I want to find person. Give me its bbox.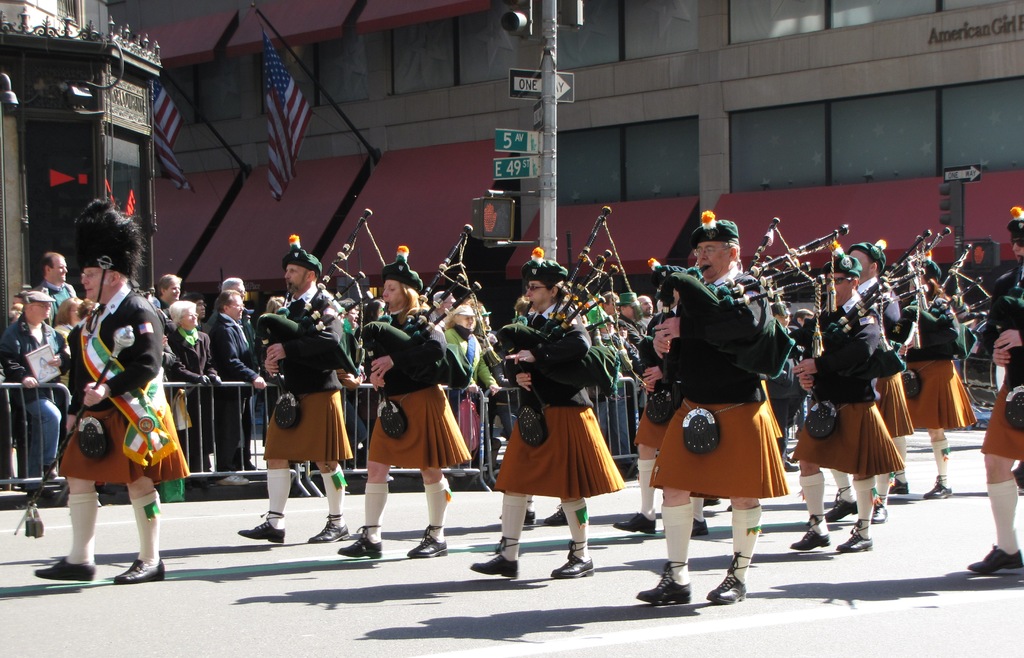
<box>166,300,218,477</box>.
